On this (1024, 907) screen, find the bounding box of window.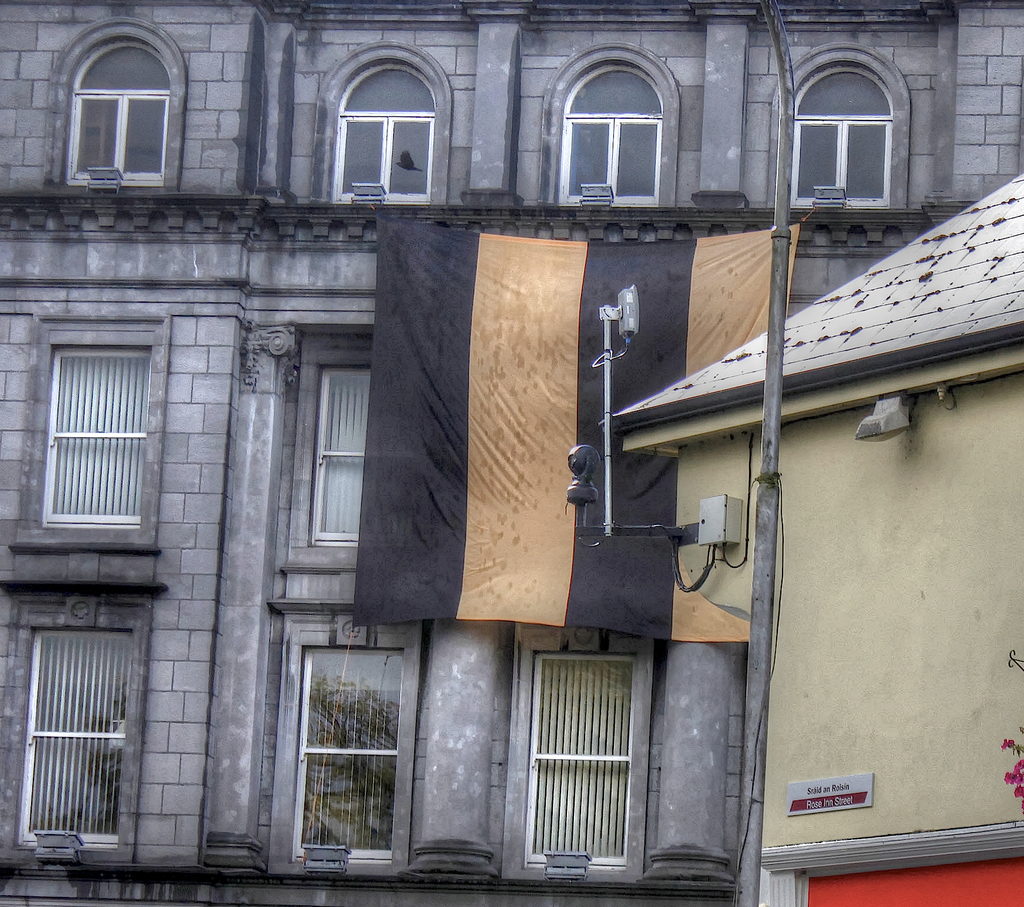
Bounding box: locate(294, 641, 403, 868).
